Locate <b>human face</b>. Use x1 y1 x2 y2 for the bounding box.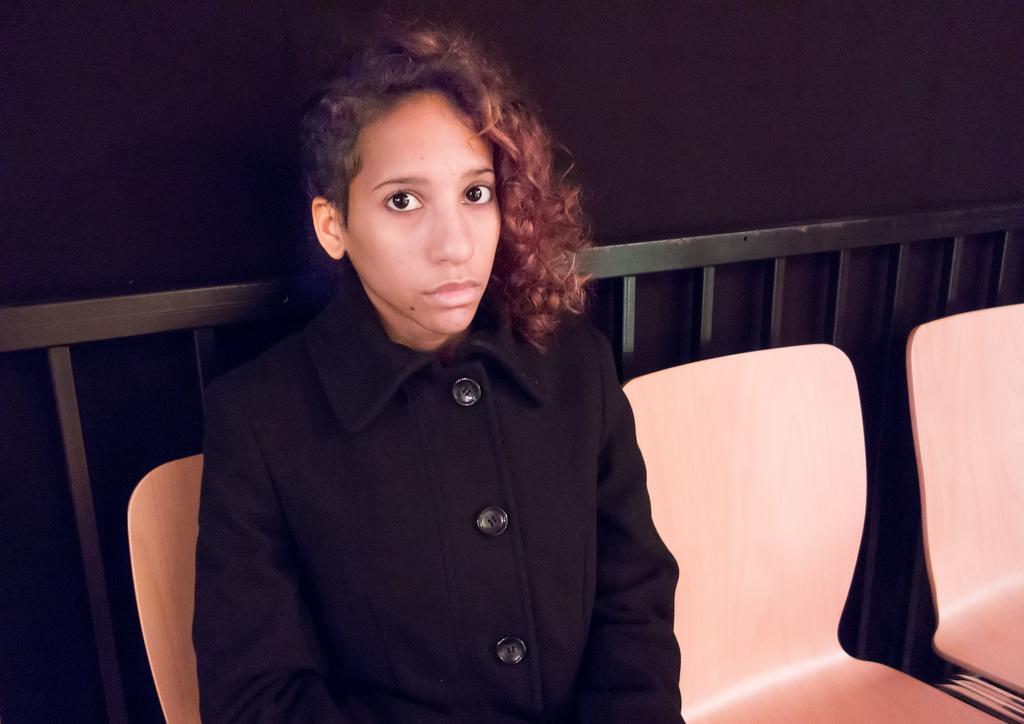
349 95 503 332.
